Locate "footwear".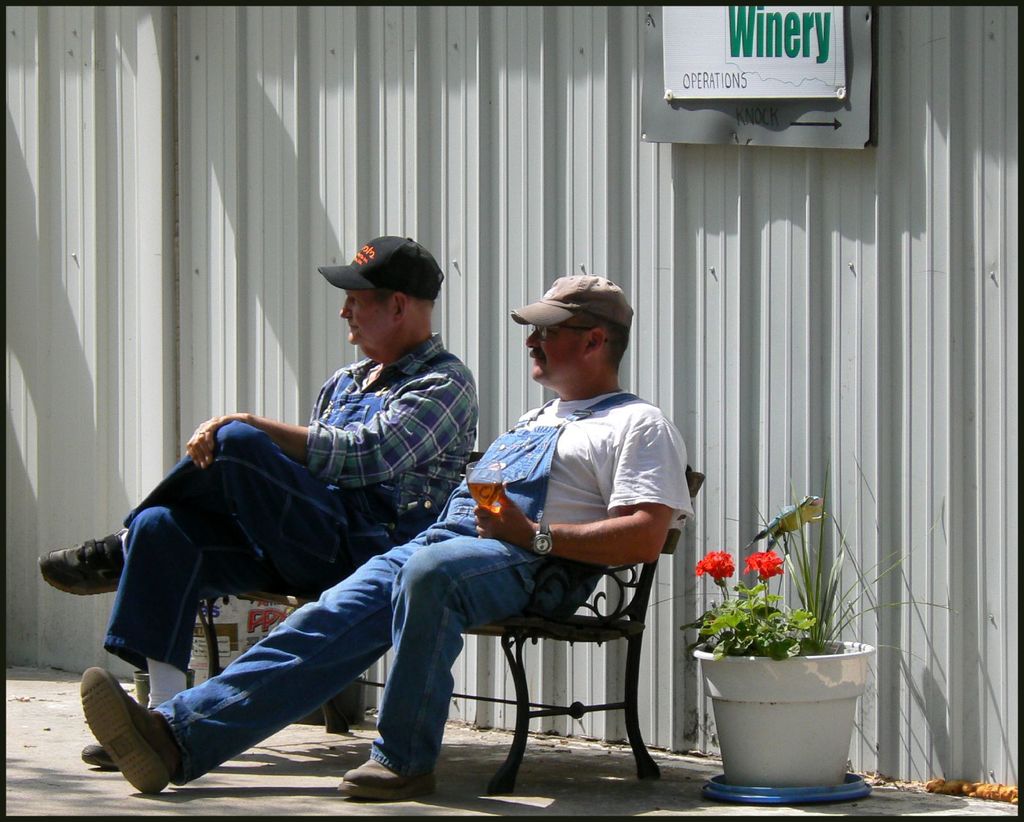
Bounding box: [340,745,442,800].
